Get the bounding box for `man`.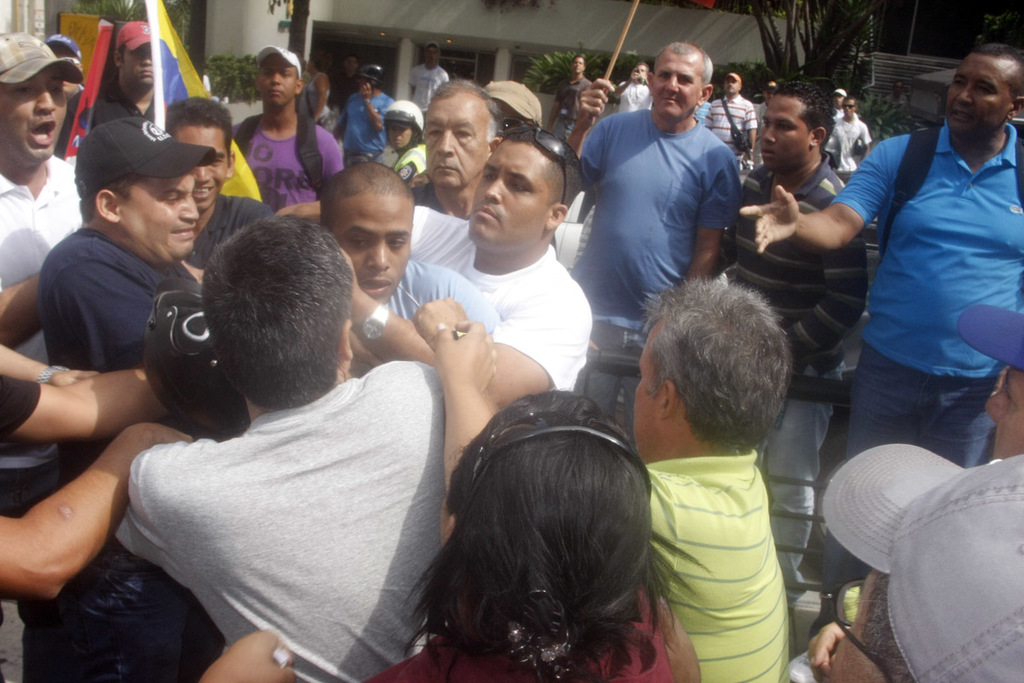
<bbox>318, 157, 502, 371</bbox>.
